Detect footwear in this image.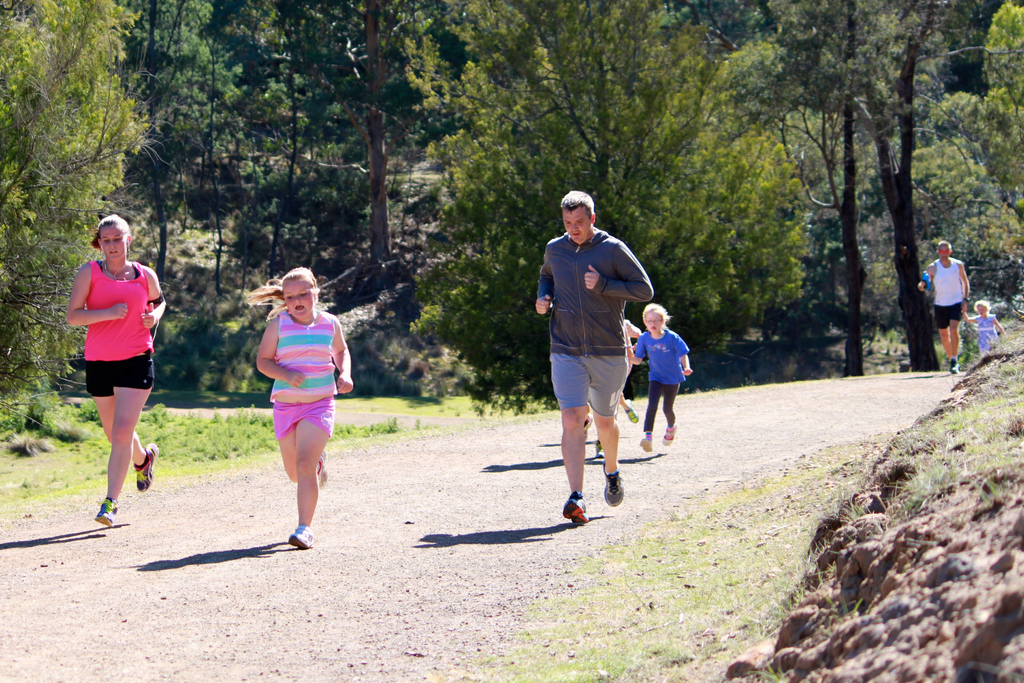
Detection: detection(131, 440, 152, 493).
